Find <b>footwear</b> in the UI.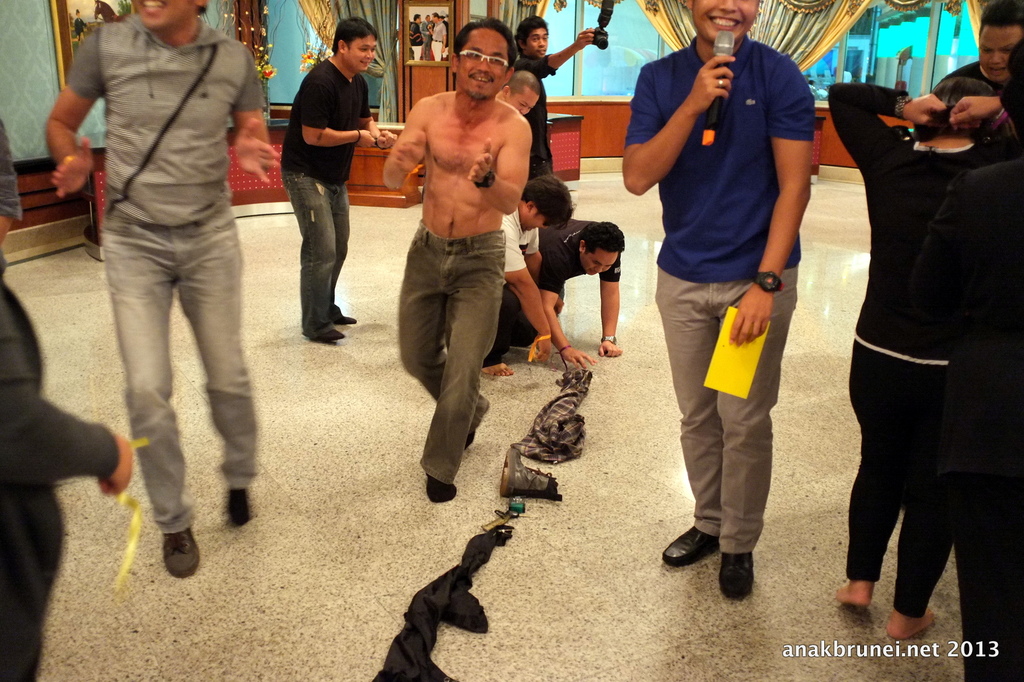
UI element at left=422, top=469, right=453, bottom=496.
